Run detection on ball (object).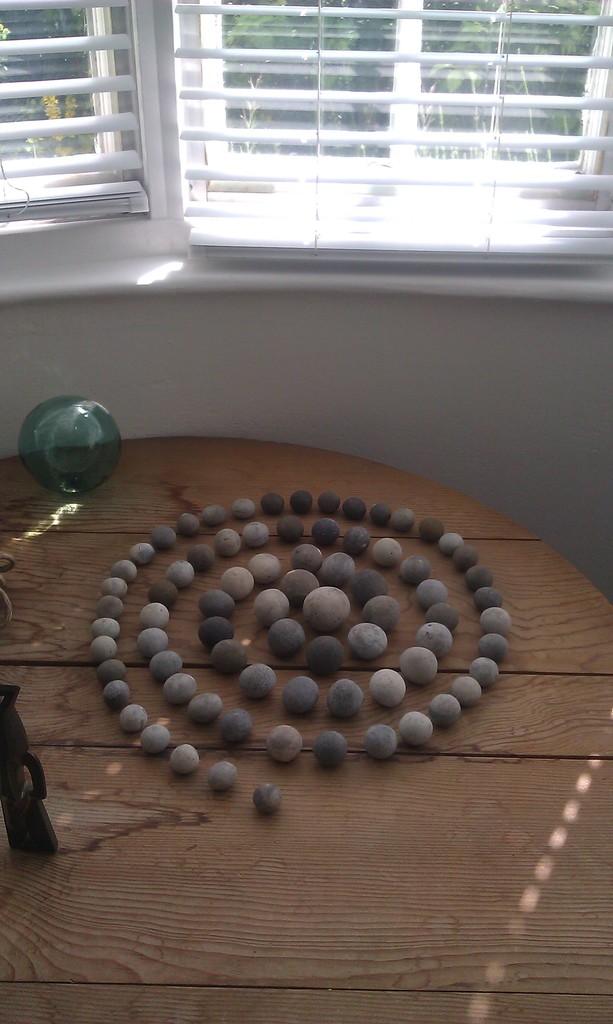
Result: box=[154, 525, 177, 554].
